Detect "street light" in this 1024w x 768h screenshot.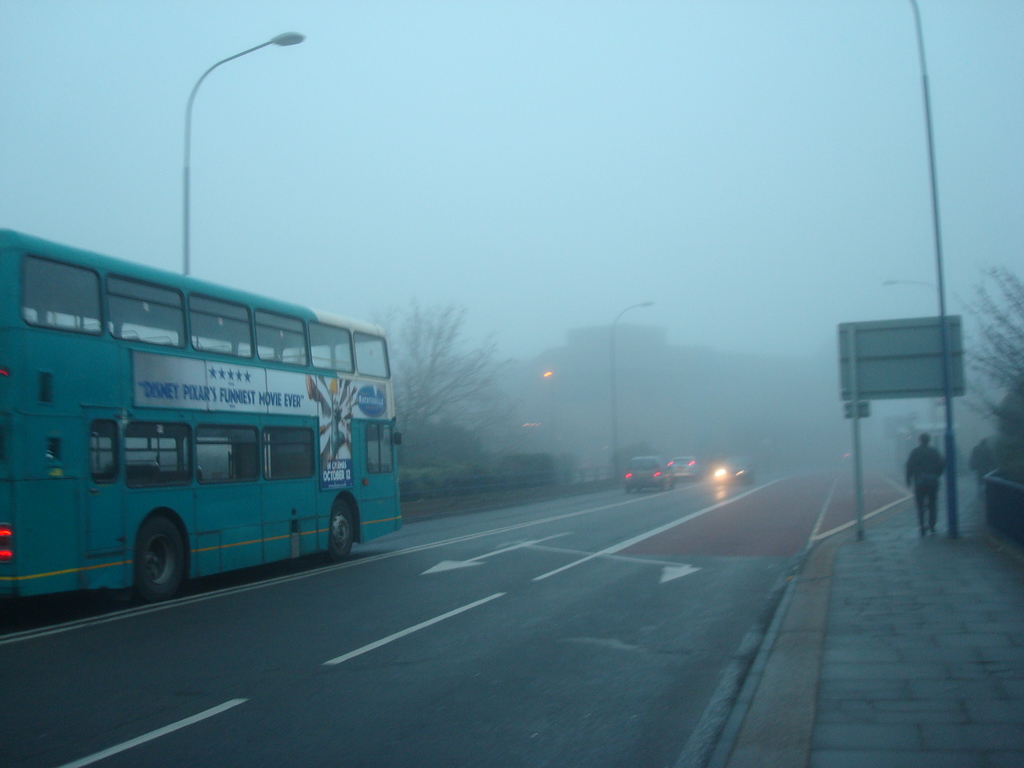
Detection: [877,271,991,314].
